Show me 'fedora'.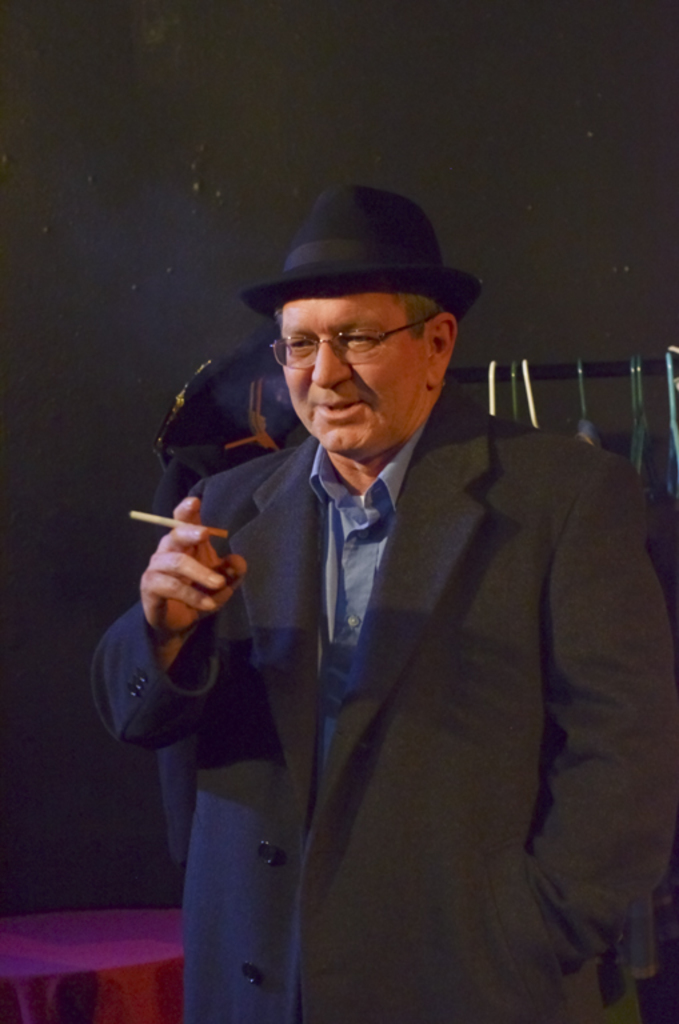
'fedora' is here: x1=233, y1=179, x2=484, y2=349.
